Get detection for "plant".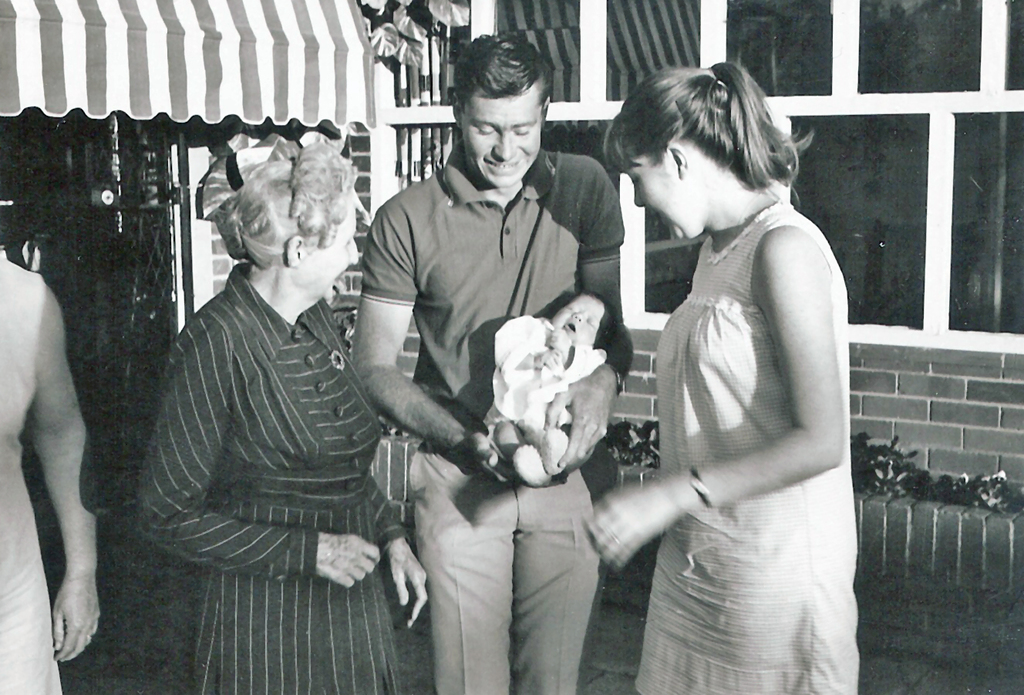
Detection: [947, 462, 1016, 521].
